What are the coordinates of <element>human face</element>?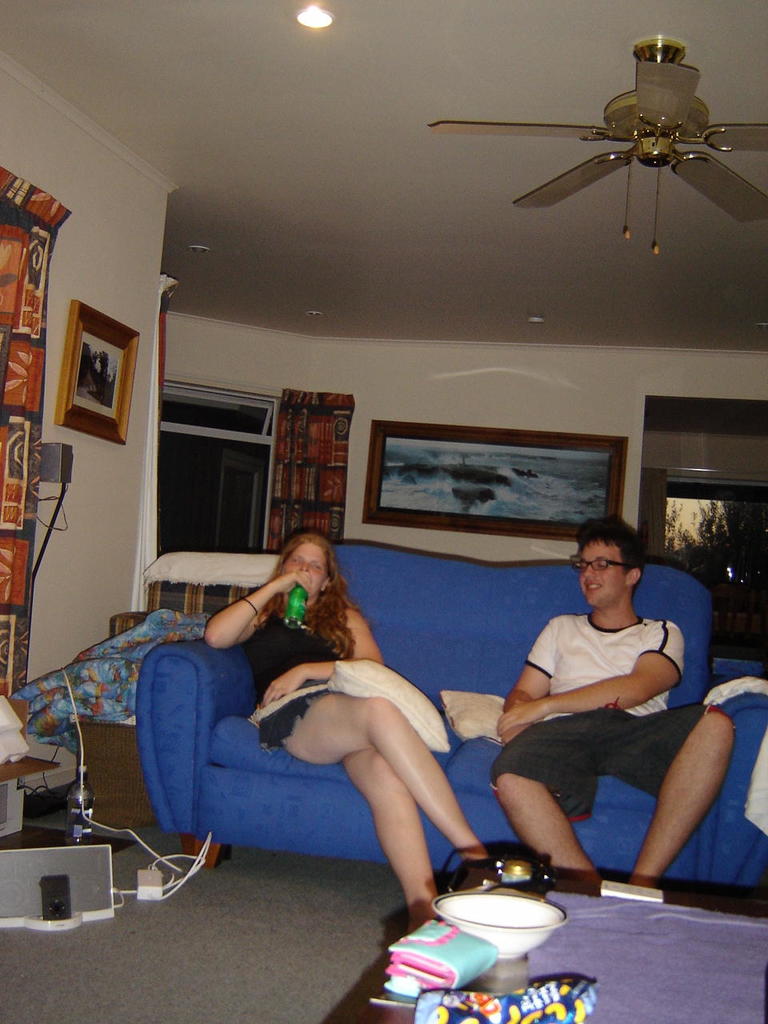
<box>286,538,329,598</box>.
